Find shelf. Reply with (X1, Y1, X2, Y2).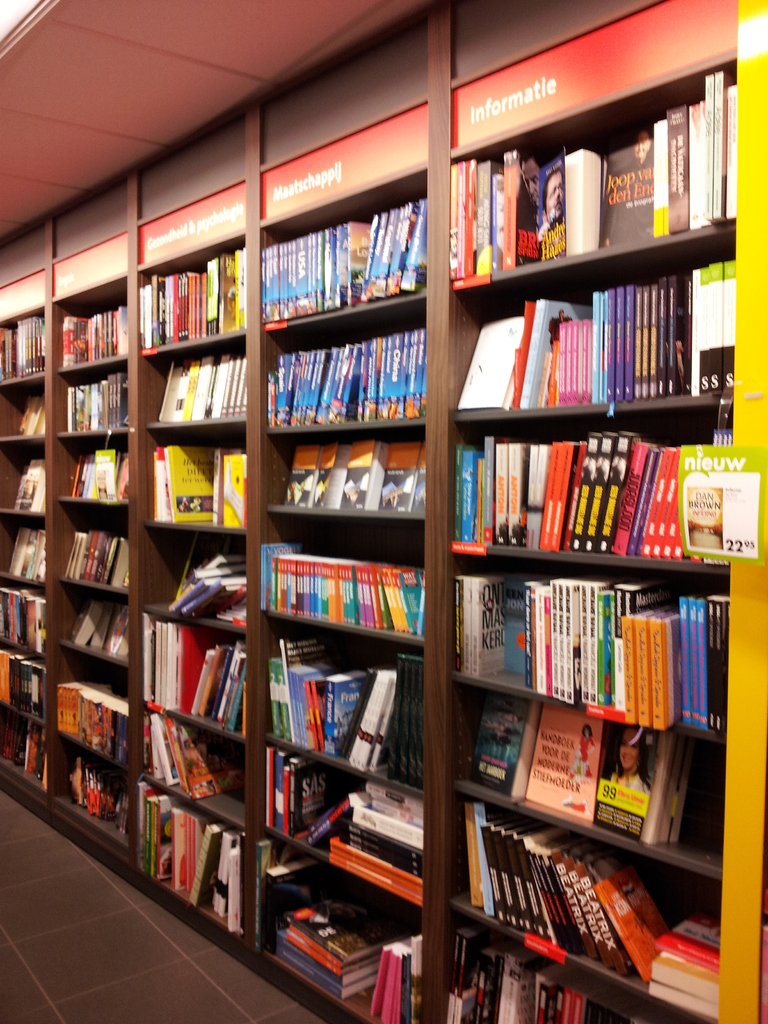
(0, 0, 767, 1023).
